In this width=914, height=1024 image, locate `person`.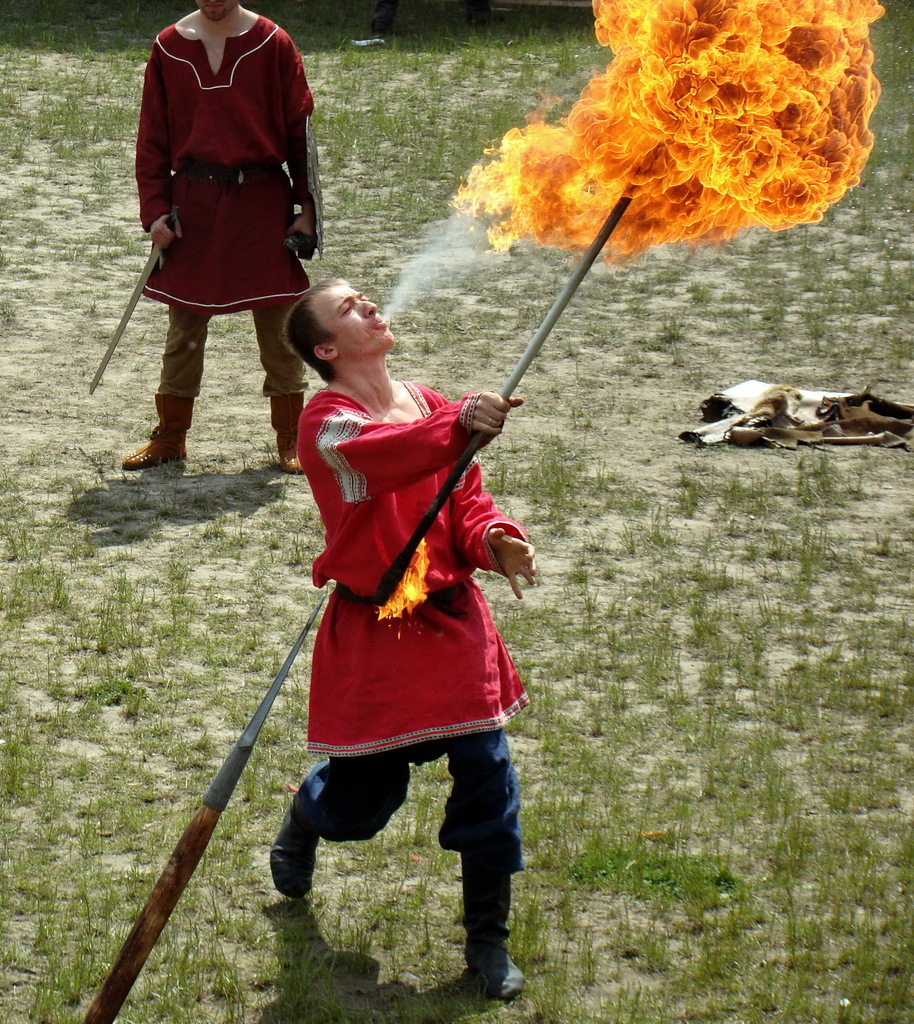
Bounding box: box=[117, 0, 332, 478].
